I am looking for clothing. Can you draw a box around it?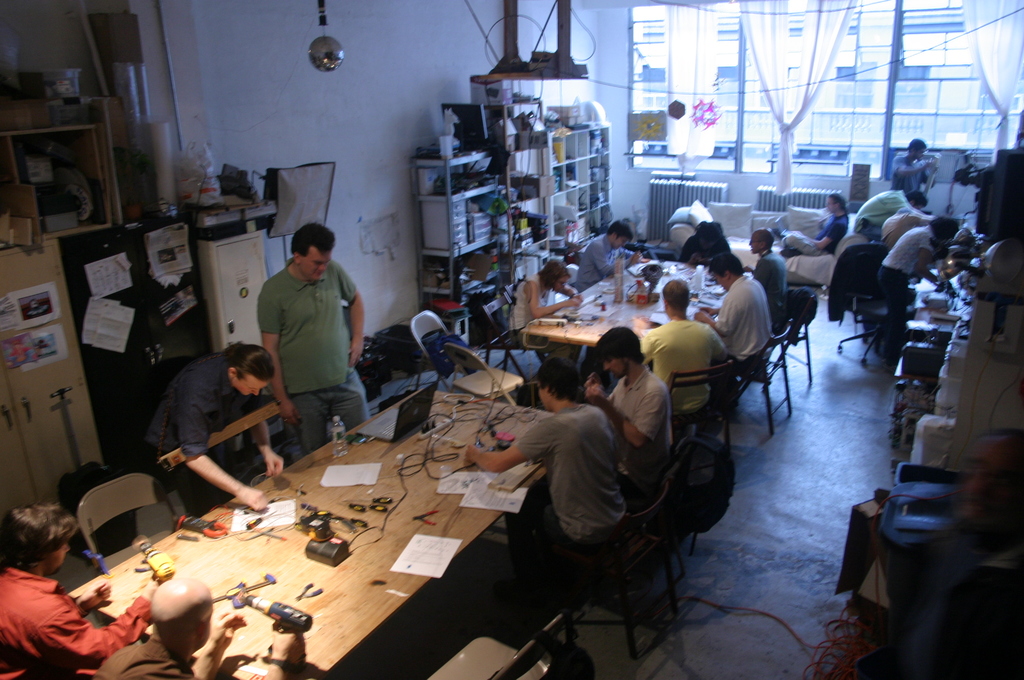
Sure, the bounding box is box(641, 316, 732, 416).
